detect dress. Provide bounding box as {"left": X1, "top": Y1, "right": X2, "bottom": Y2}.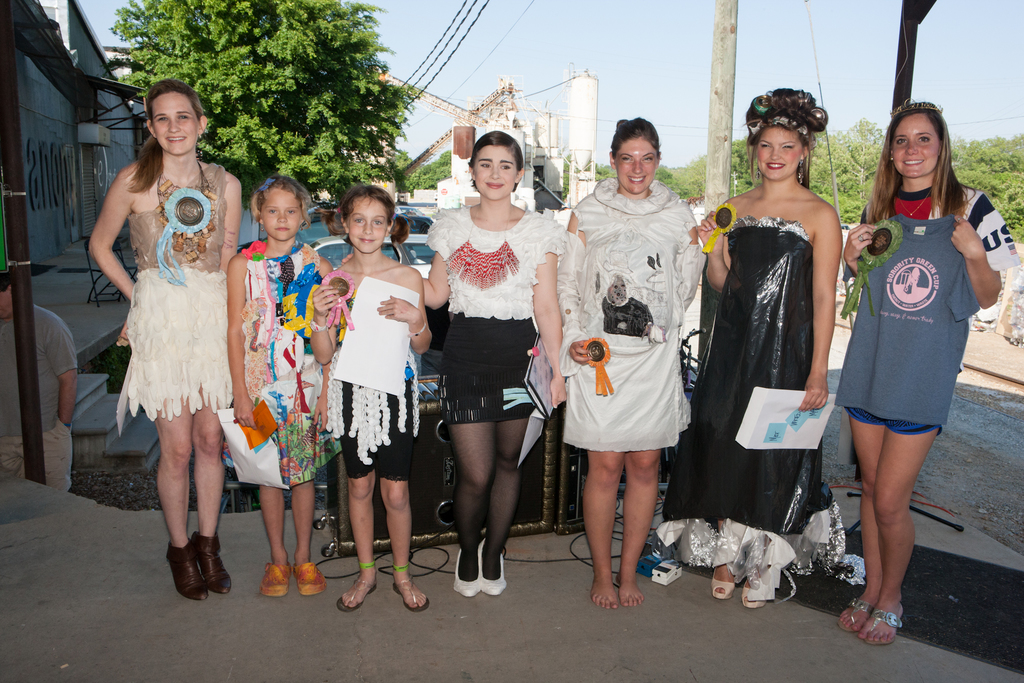
{"left": 569, "top": 181, "right": 706, "bottom": 453}.
